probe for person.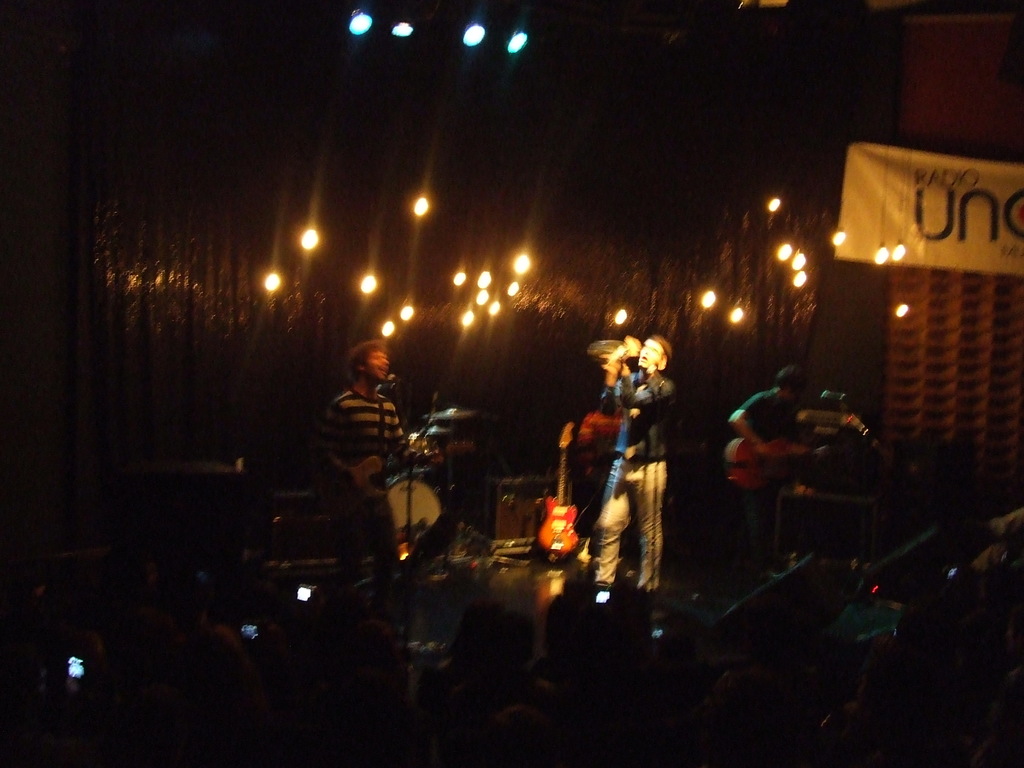
Probe result: <box>321,335,444,552</box>.
